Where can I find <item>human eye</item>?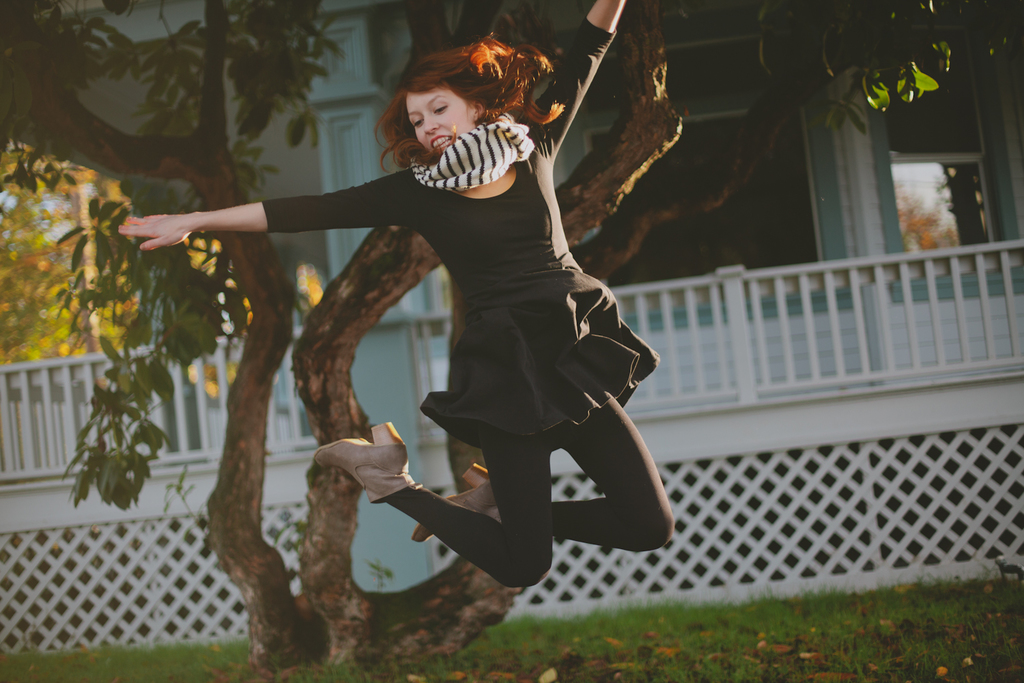
You can find it at [x1=434, y1=104, x2=448, y2=115].
